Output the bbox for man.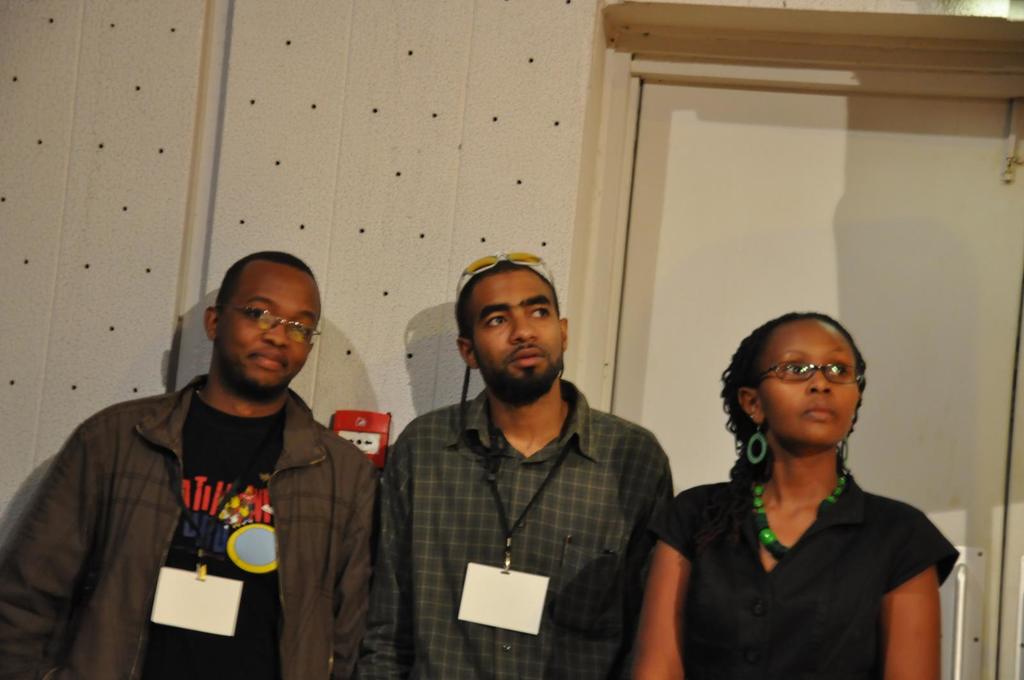
625:306:957:679.
